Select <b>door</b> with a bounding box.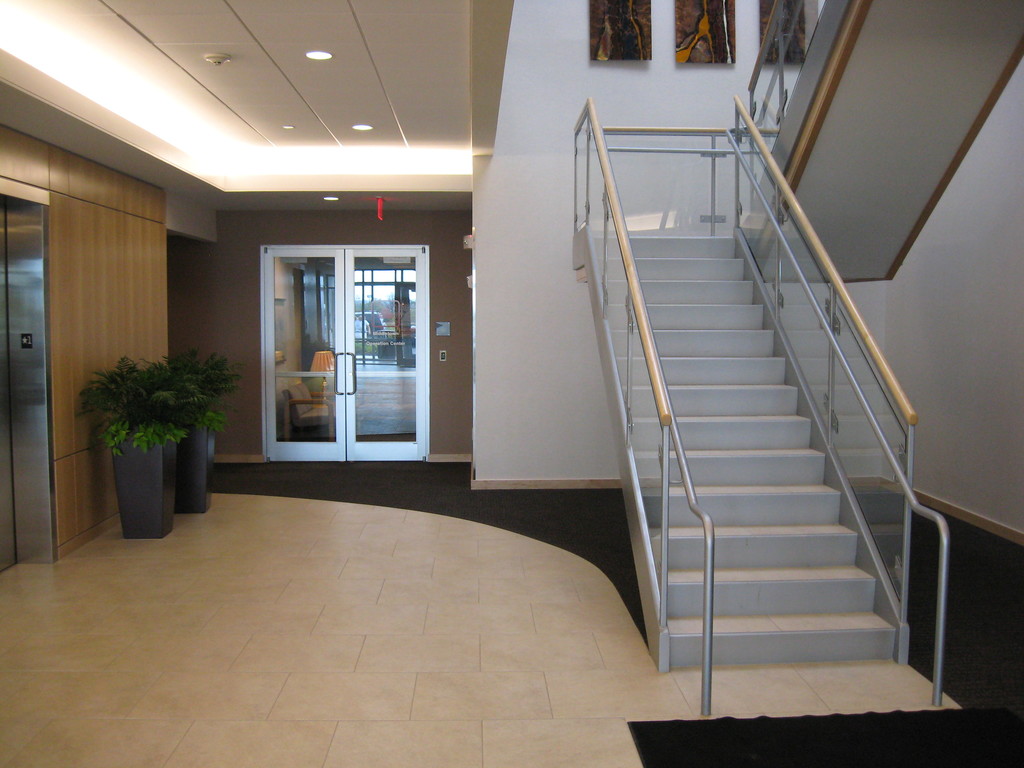
252,225,435,469.
